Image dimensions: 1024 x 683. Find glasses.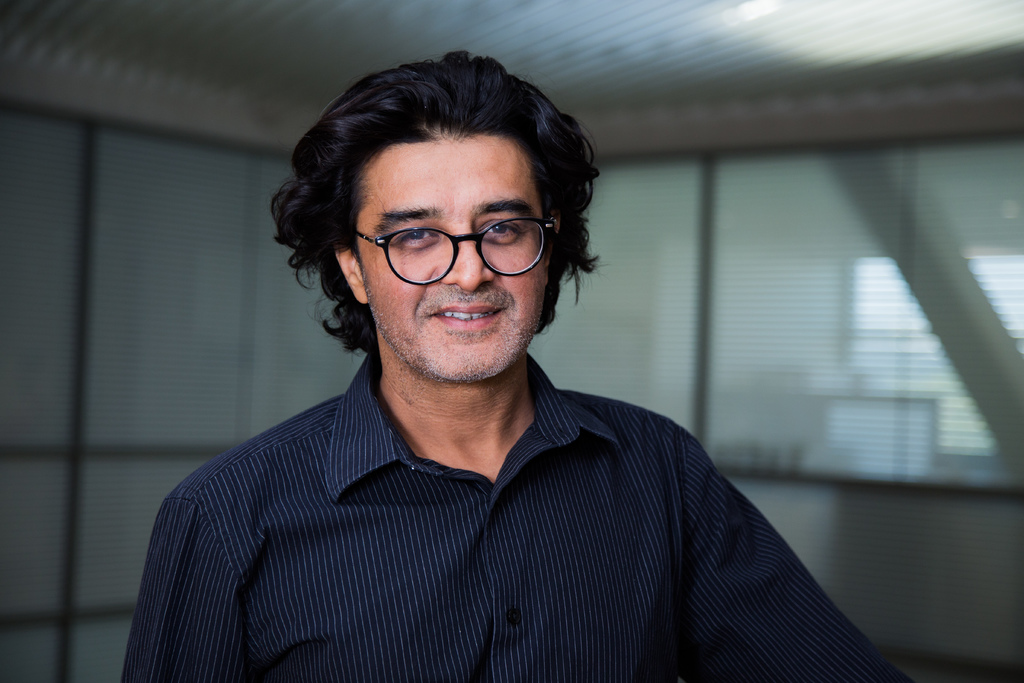
box(344, 215, 575, 284).
